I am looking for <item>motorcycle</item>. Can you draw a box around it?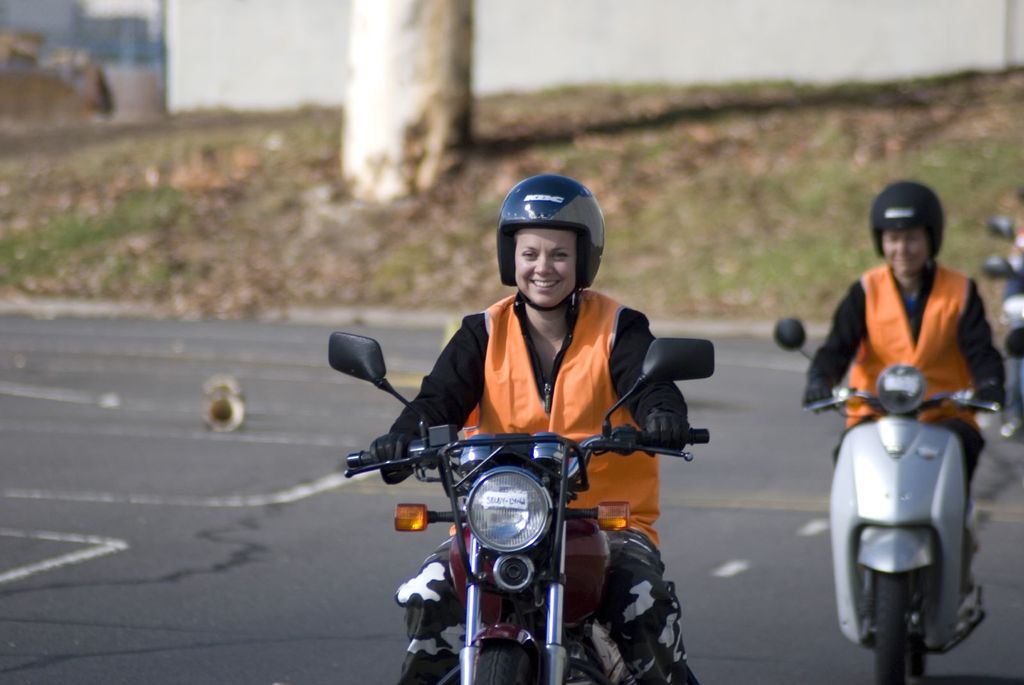
Sure, the bounding box is box=[329, 333, 712, 684].
